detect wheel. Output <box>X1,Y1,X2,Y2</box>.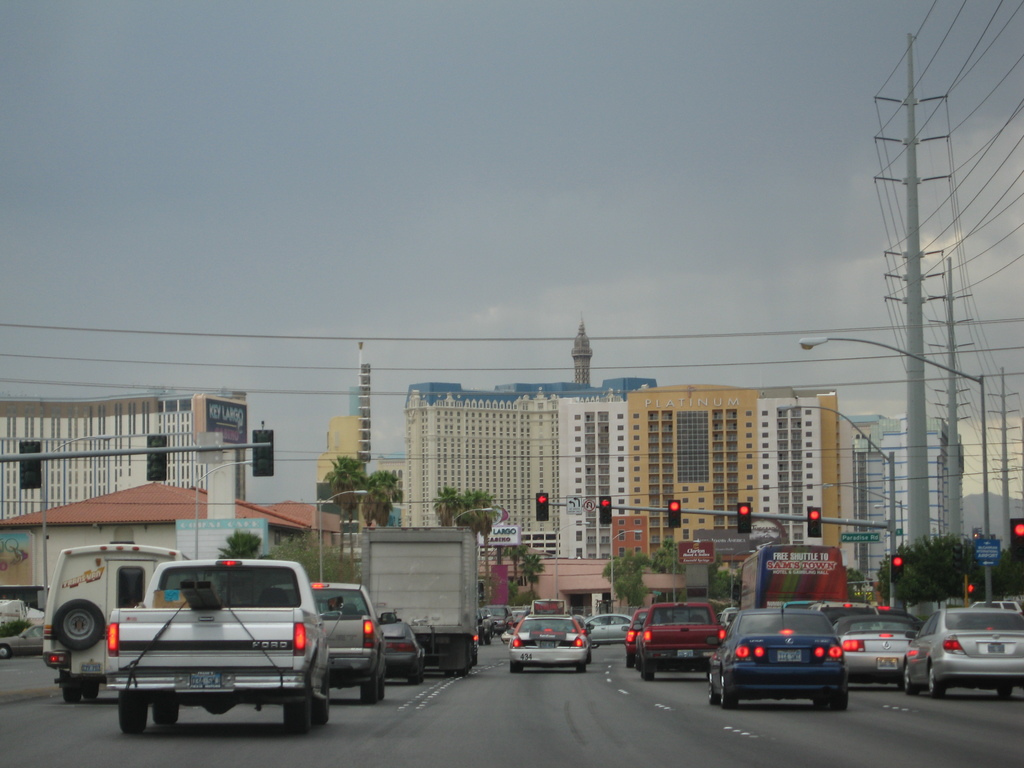
<box>902,658,923,692</box>.
